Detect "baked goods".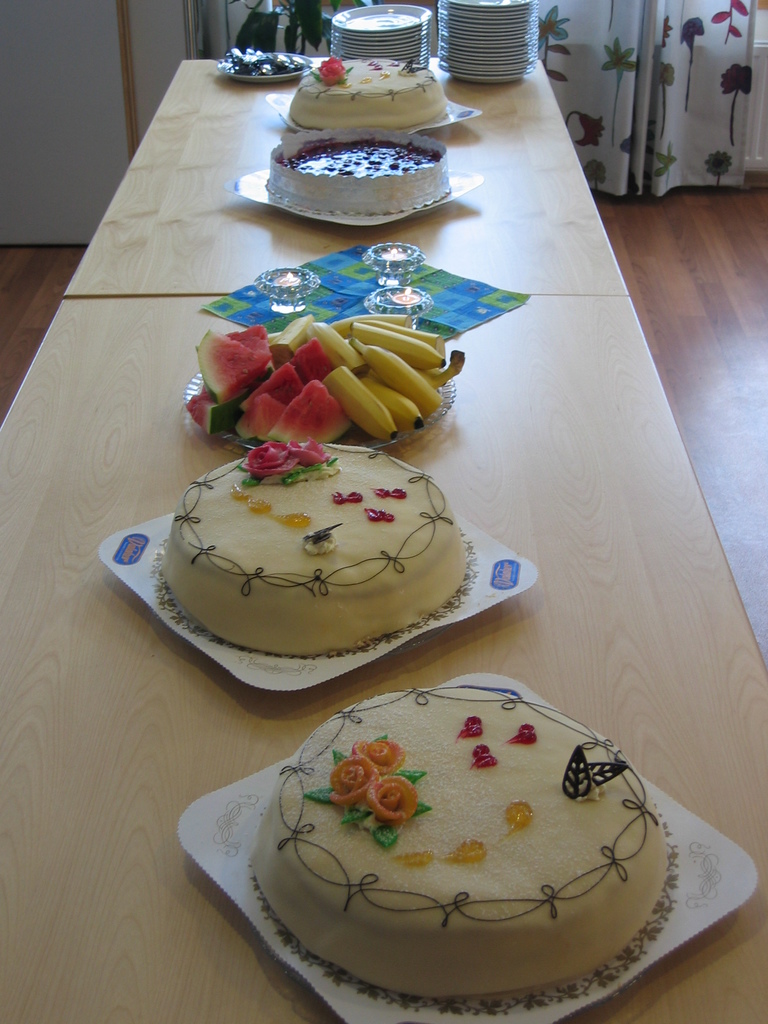
Detected at bbox(156, 442, 477, 657).
